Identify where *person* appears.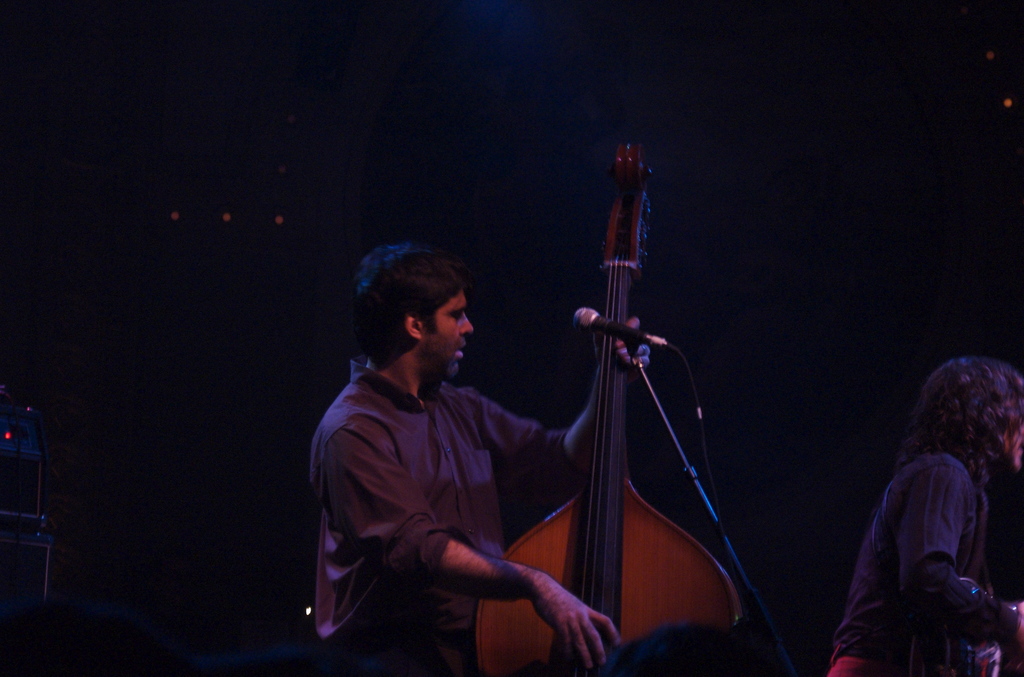
Appears at locate(308, 235, 646, 672).
